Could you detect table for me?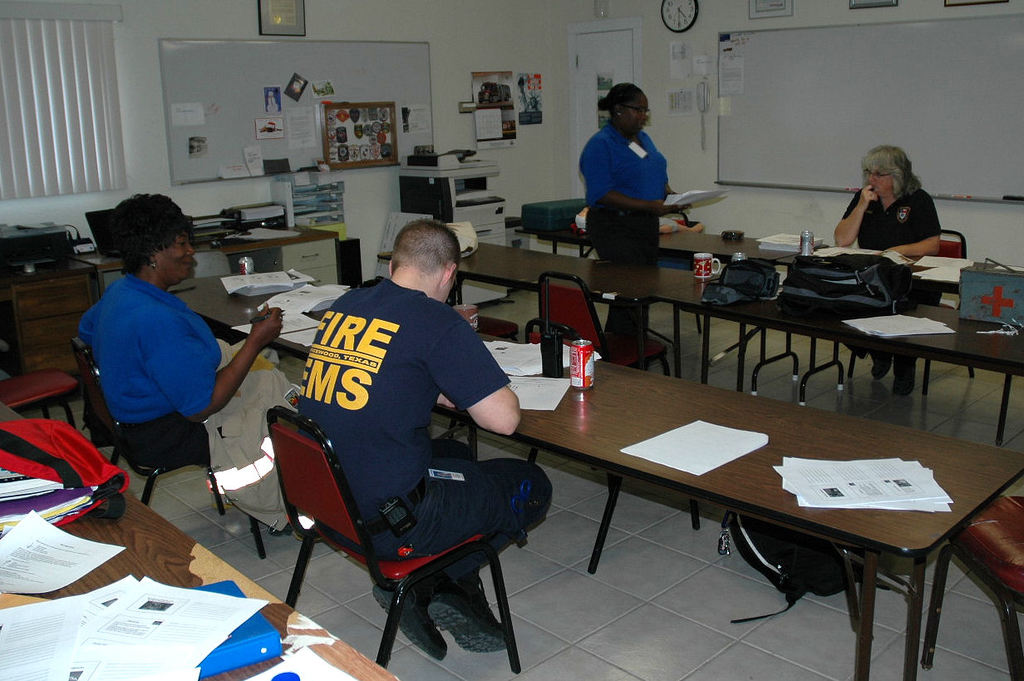
Detection result: [74, 220, 338, 299].
